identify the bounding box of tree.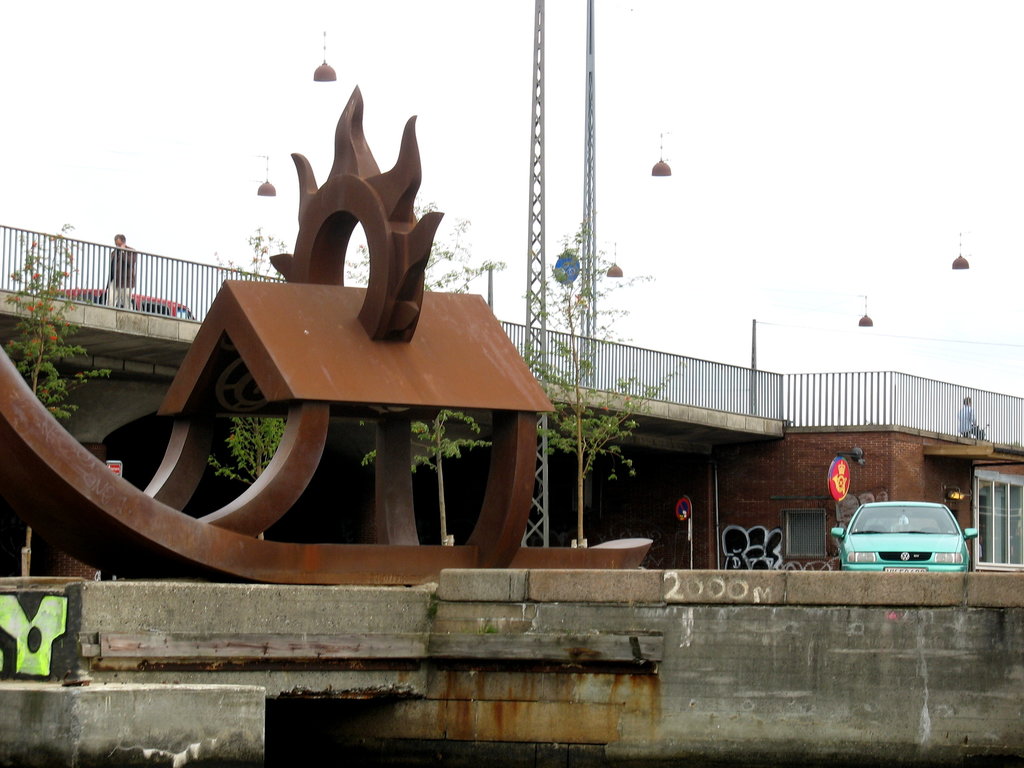
x1=347, y1=193, x2=508, y2=550.
